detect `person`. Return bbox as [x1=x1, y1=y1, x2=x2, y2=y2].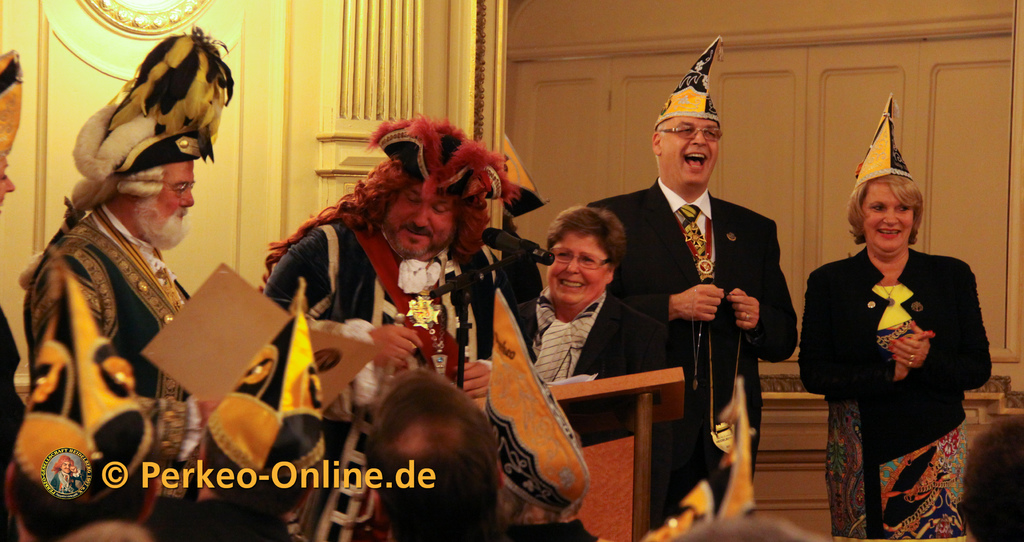
[x1=260, y1=115, x2=504, y2=541].
